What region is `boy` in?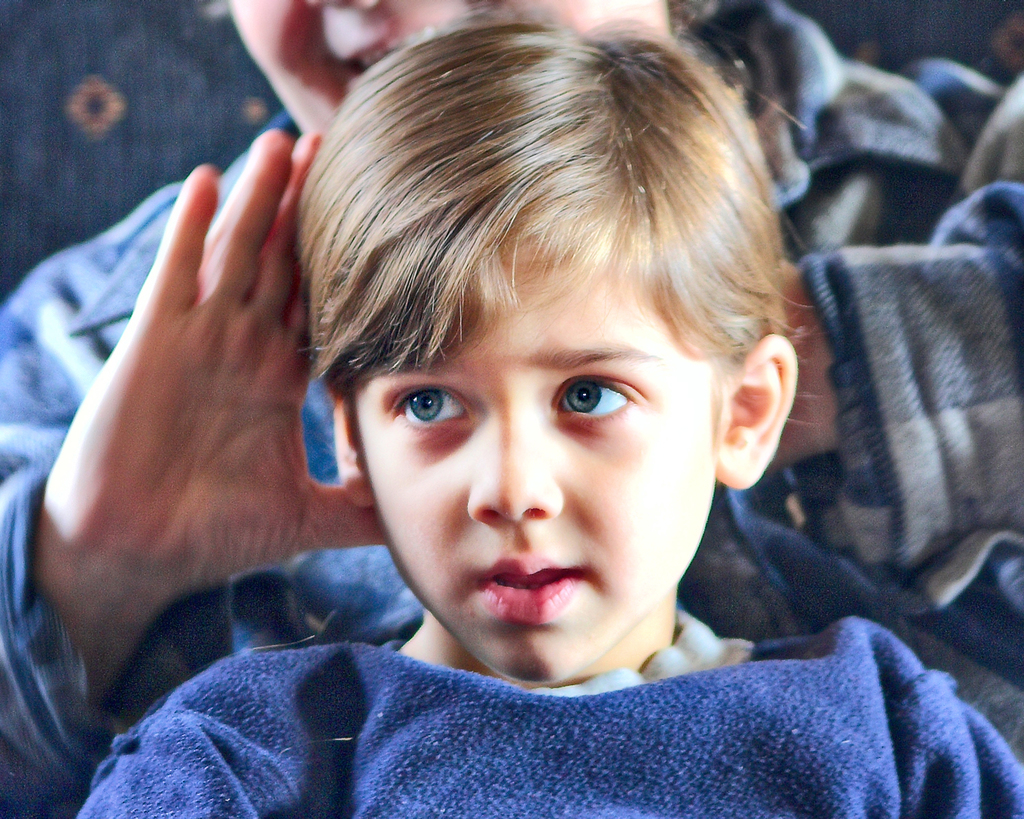
72/13/1023/818.
